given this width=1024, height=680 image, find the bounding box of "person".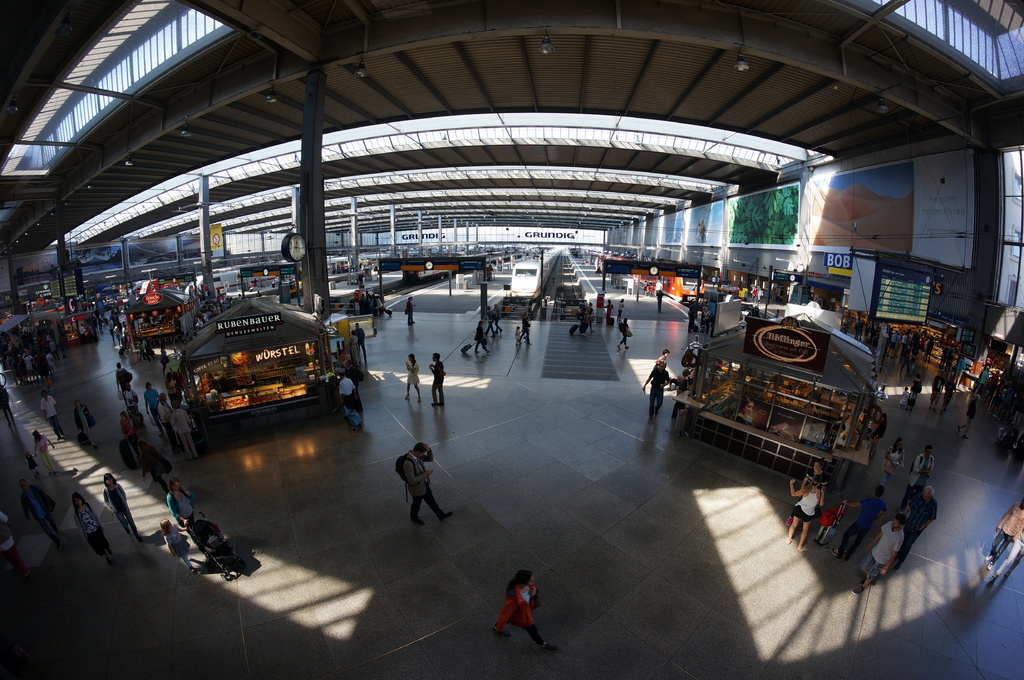
bbox(76, 324, 88, 340).
